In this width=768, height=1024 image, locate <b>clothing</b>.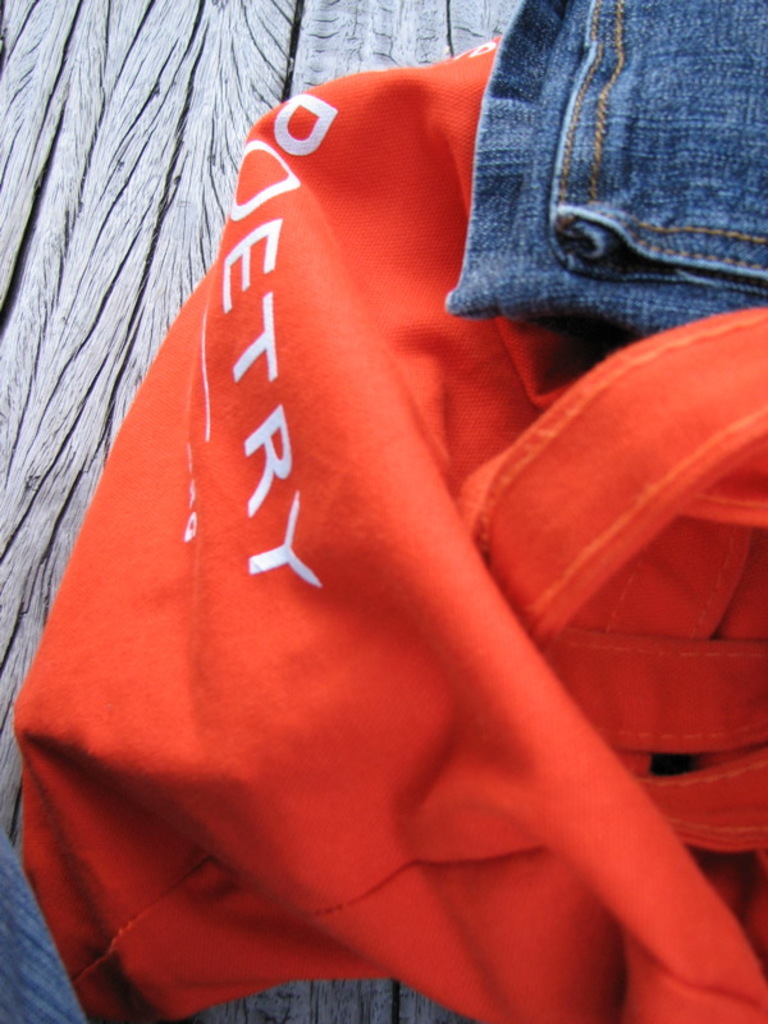
Bounding box: box(413, 0, 767, 342).
